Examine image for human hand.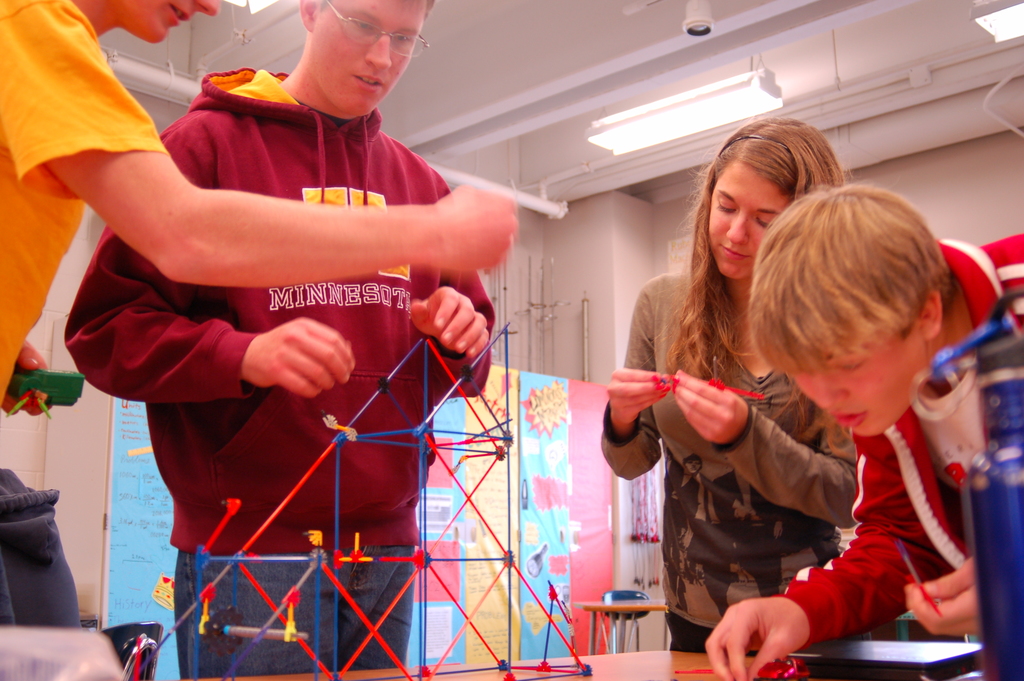
Examination result: 709:571:795:673.
